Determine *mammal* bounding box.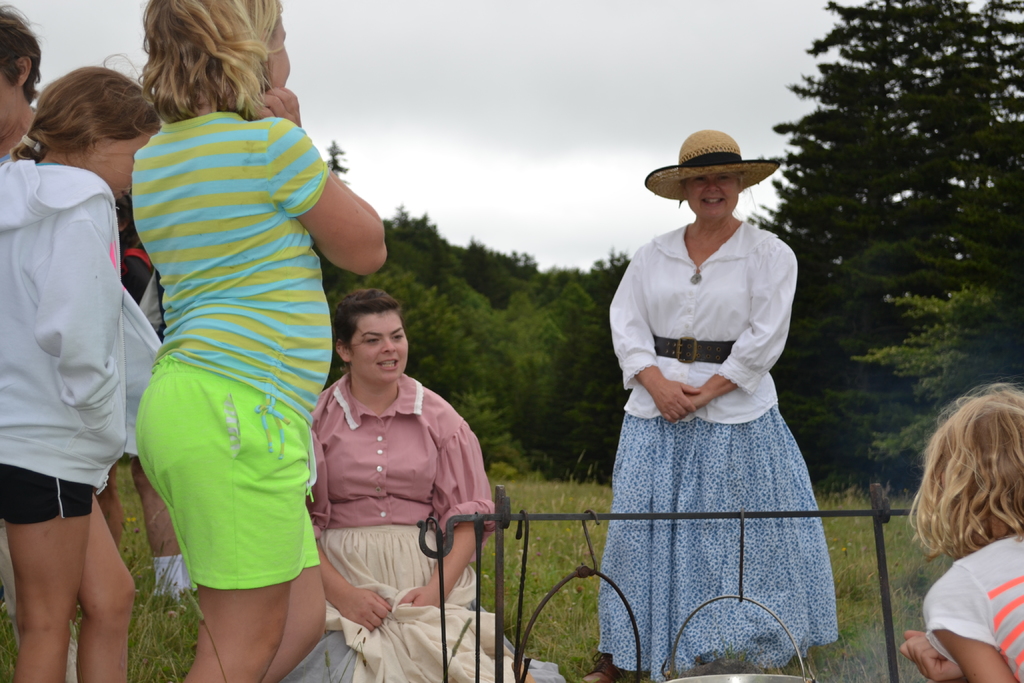
Determined: locate(580, 131, 838, 682).
